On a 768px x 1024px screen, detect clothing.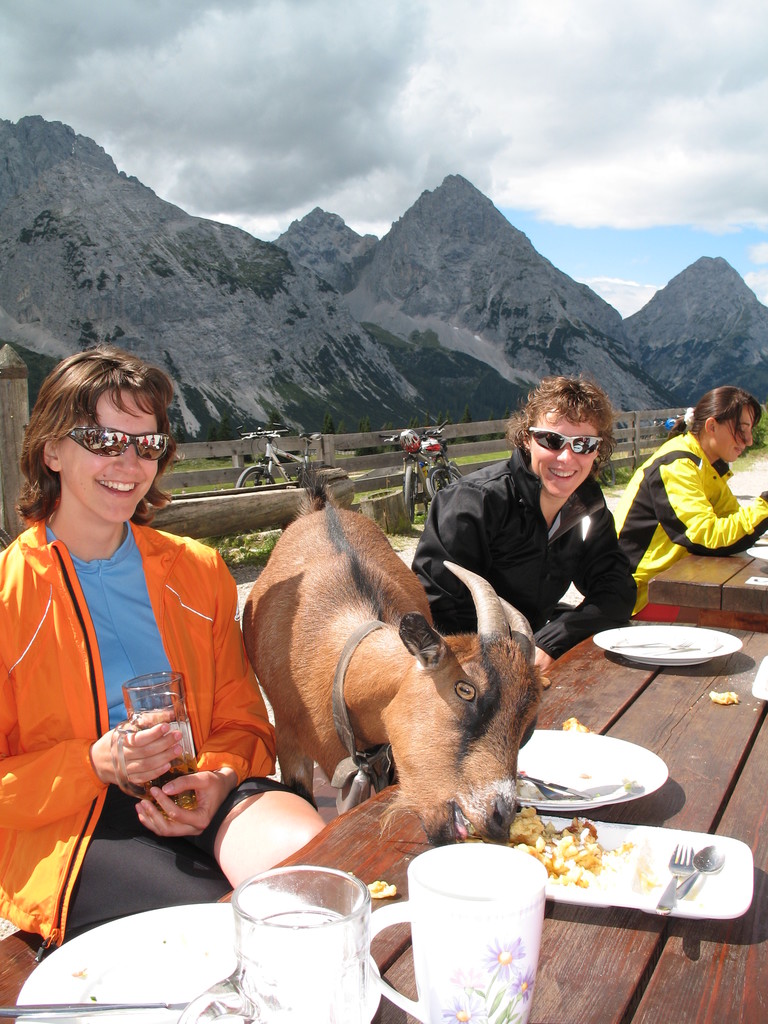
616, 418, 767, 584.
